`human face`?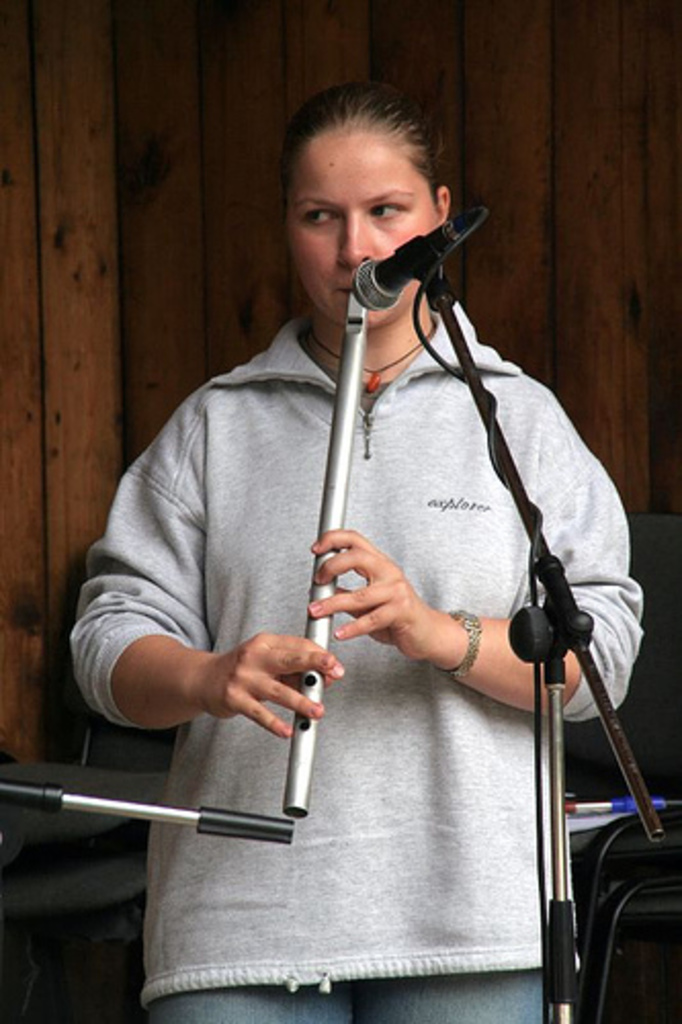
detection(279, 125, 418, 324)
